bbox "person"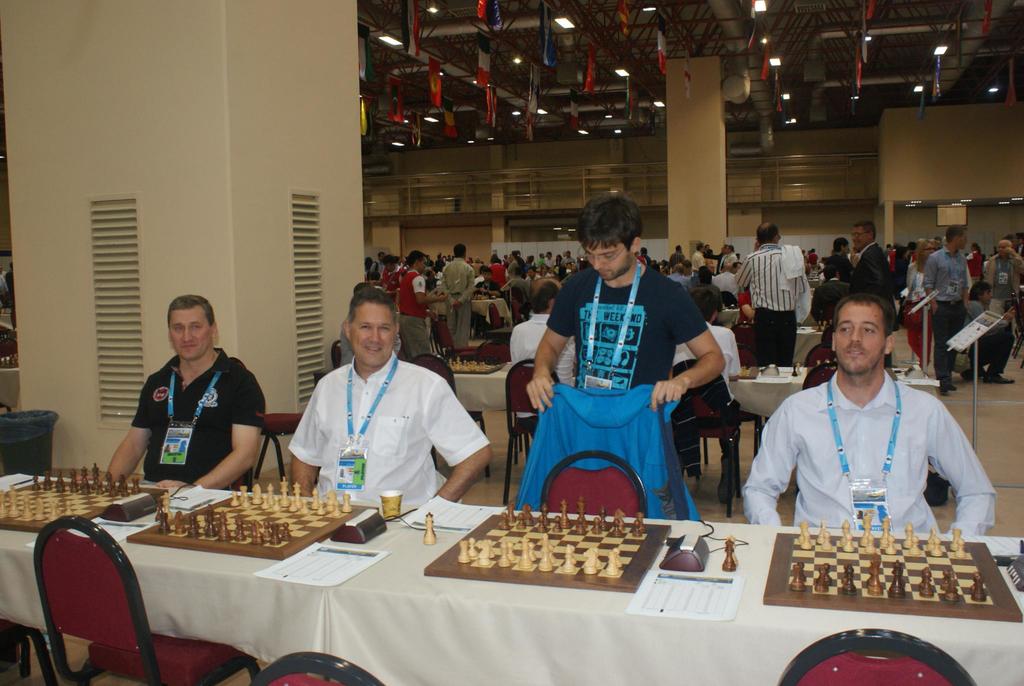
Rect(508, 280, 576, 429)
